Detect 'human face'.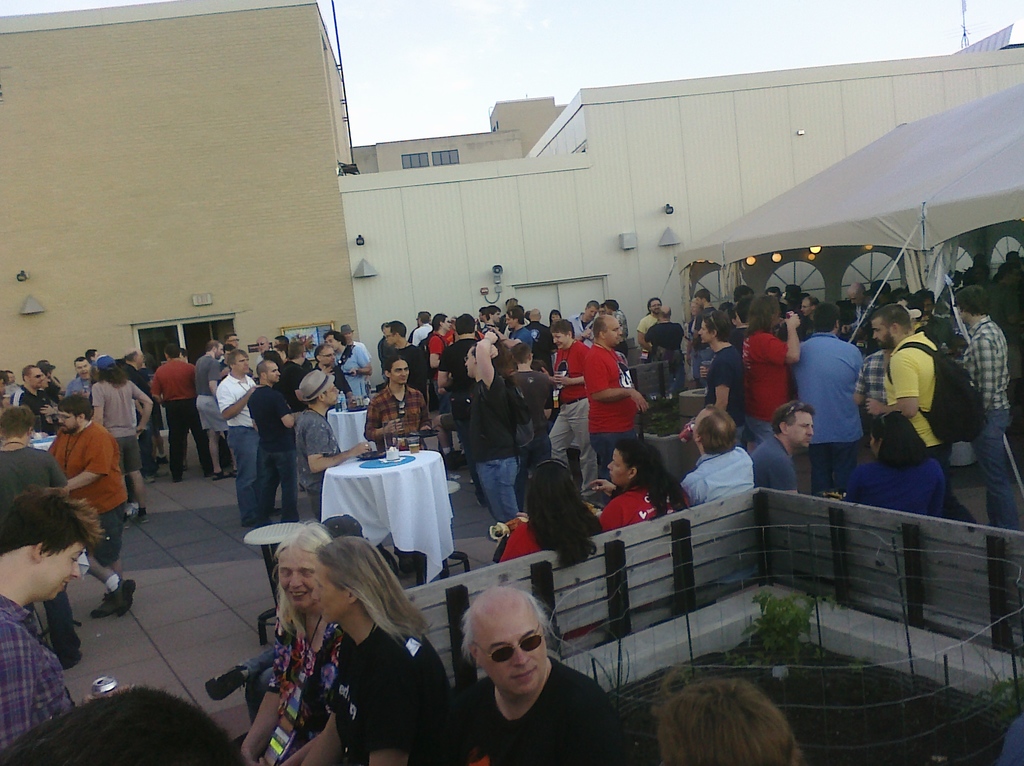
Detected at (left=138, top=354, right=144, bottom=368).
